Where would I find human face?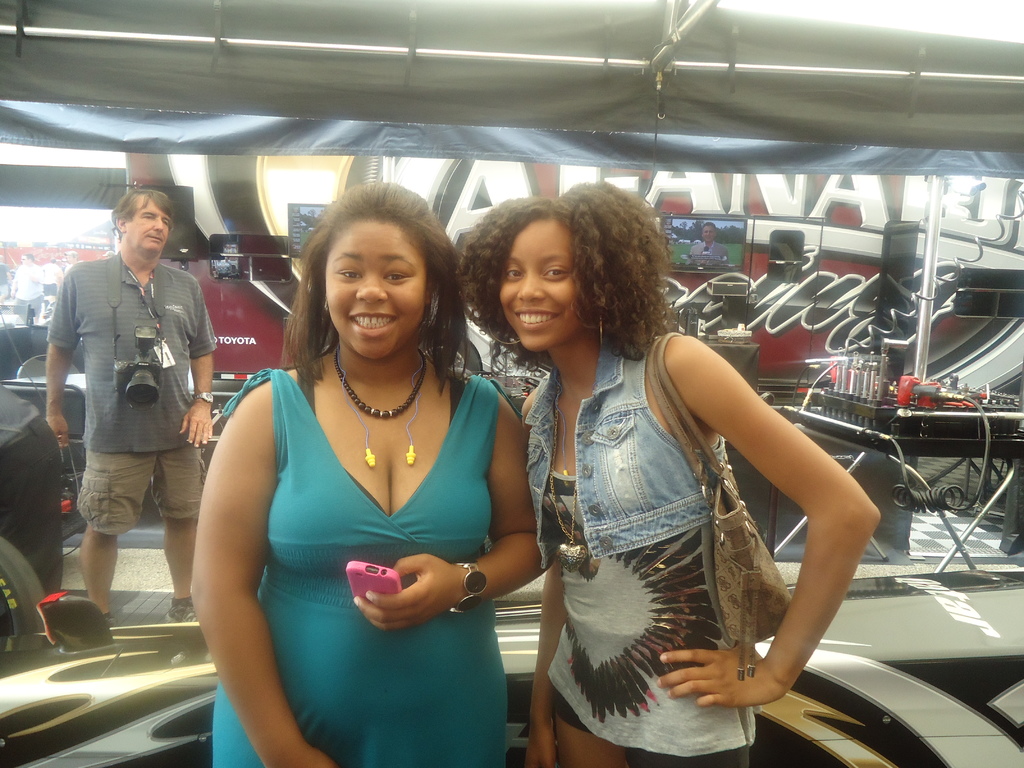
At bbox=(123, 189, 170, 257).
